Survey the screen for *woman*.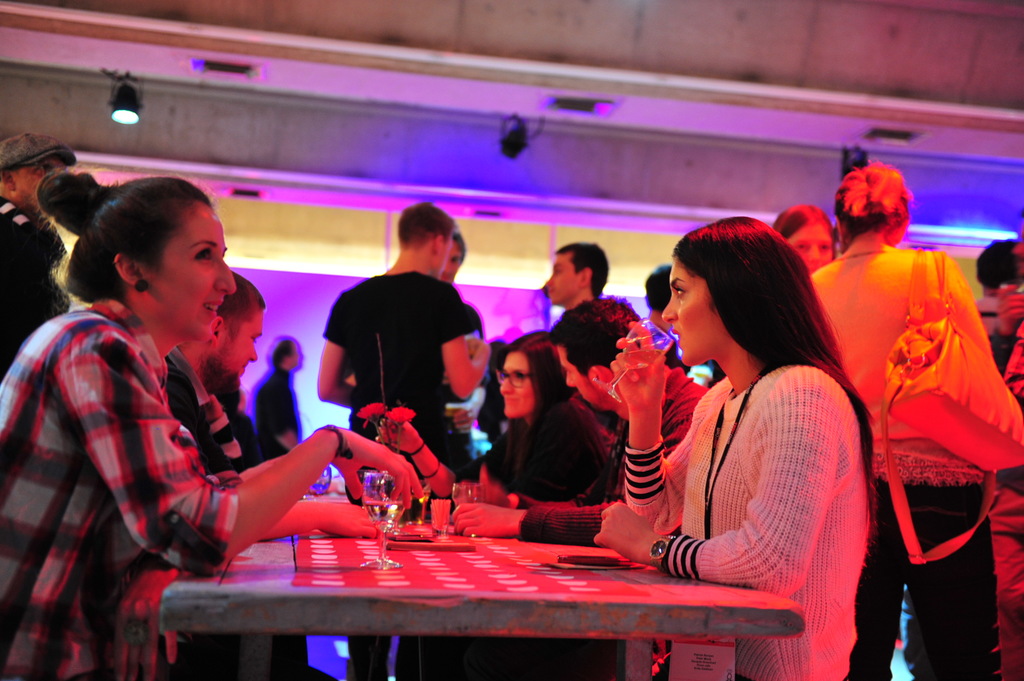
Survey found: {"left": 769, "top": 204, "right": 840, "bottom": 281}.
